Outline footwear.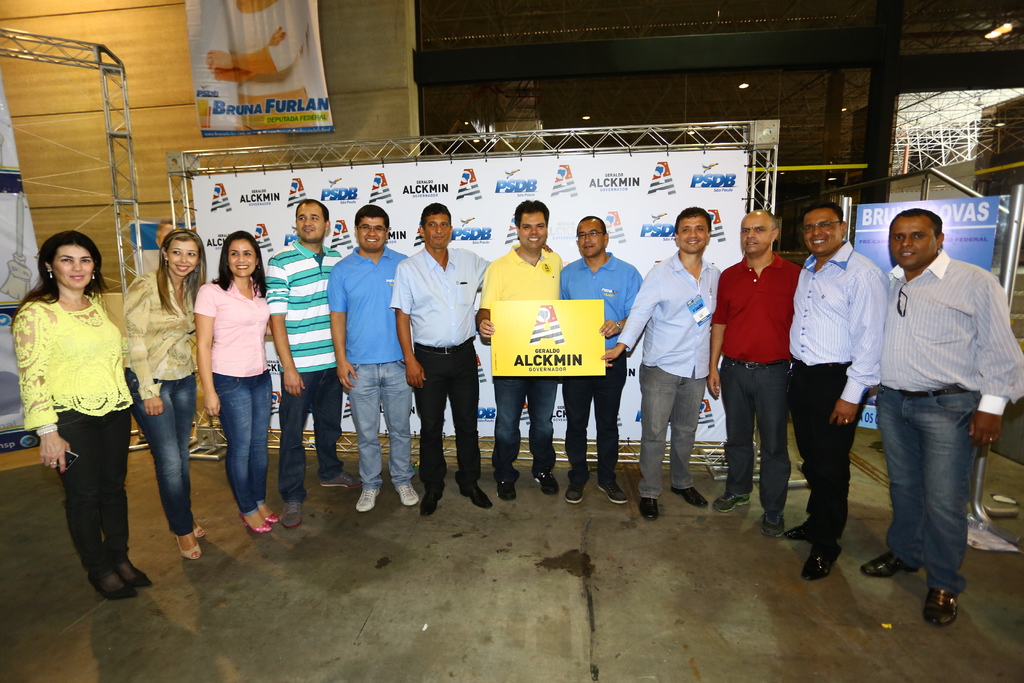
Outline: [85,576,141,597].
